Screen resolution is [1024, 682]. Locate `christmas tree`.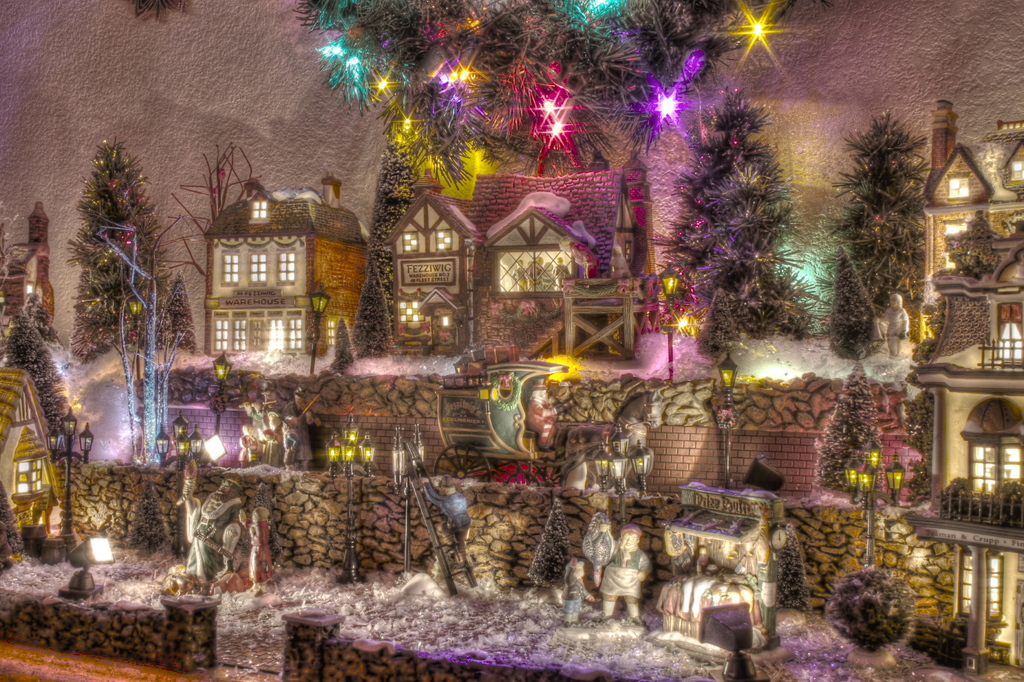
l=57, t=126, r=171, b=366.
